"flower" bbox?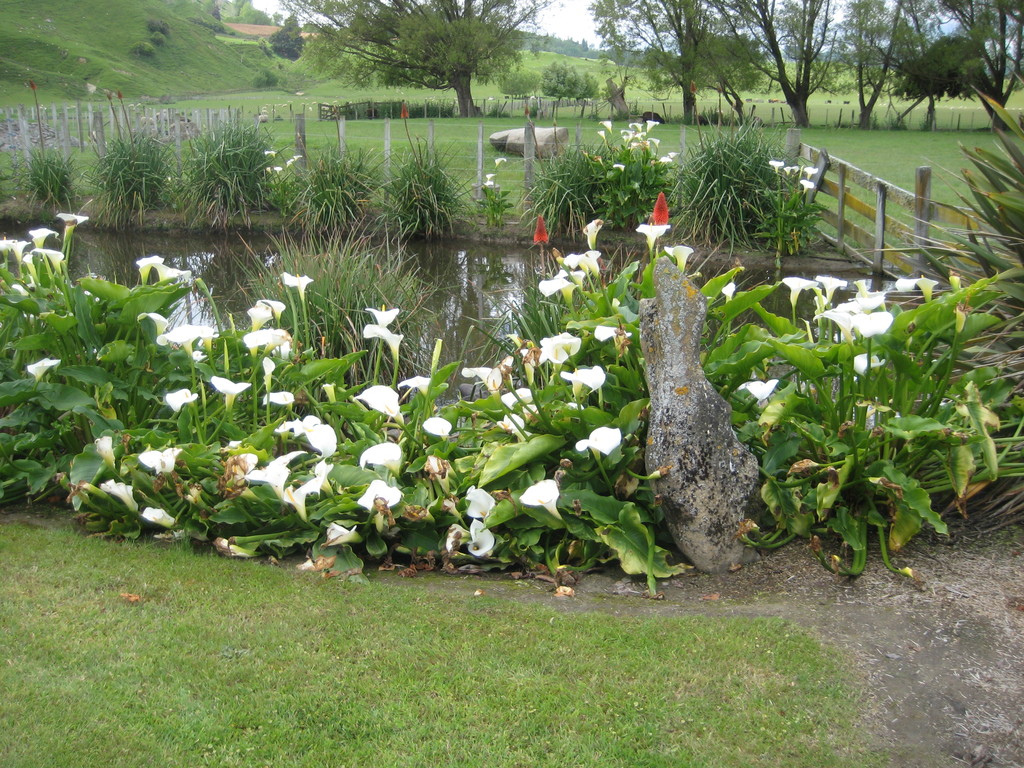
257,298,285,321
